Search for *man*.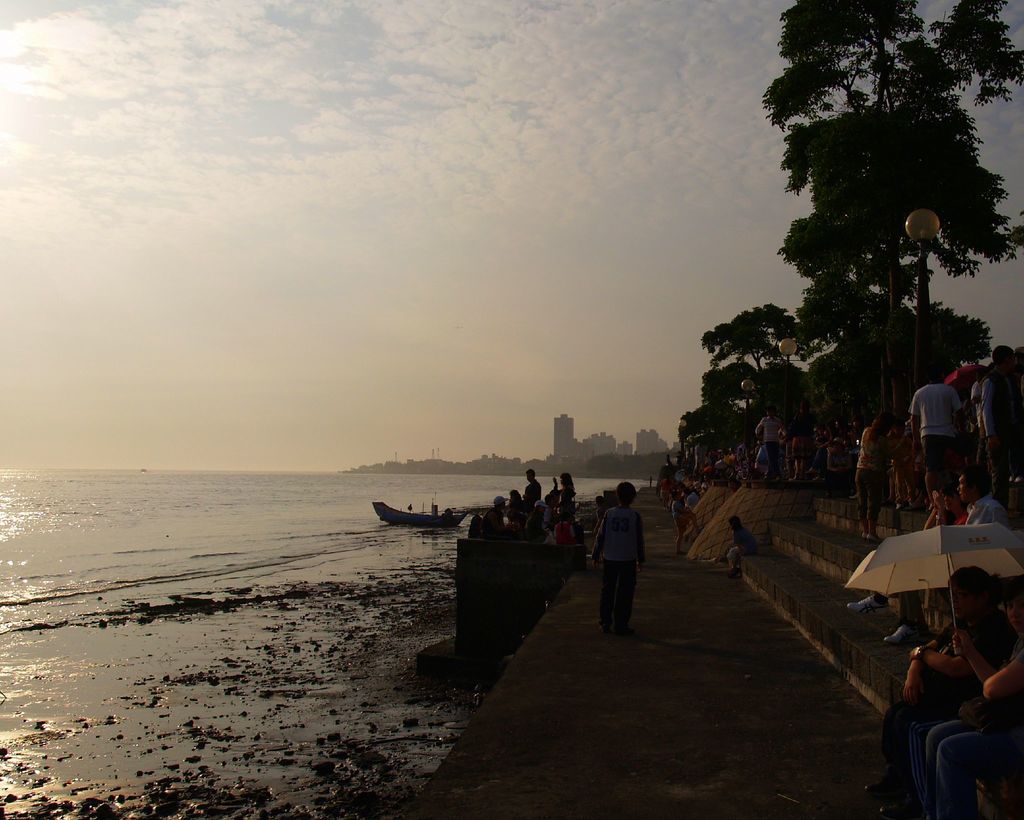
Found at l=909, t=362, r=973, b=517.
